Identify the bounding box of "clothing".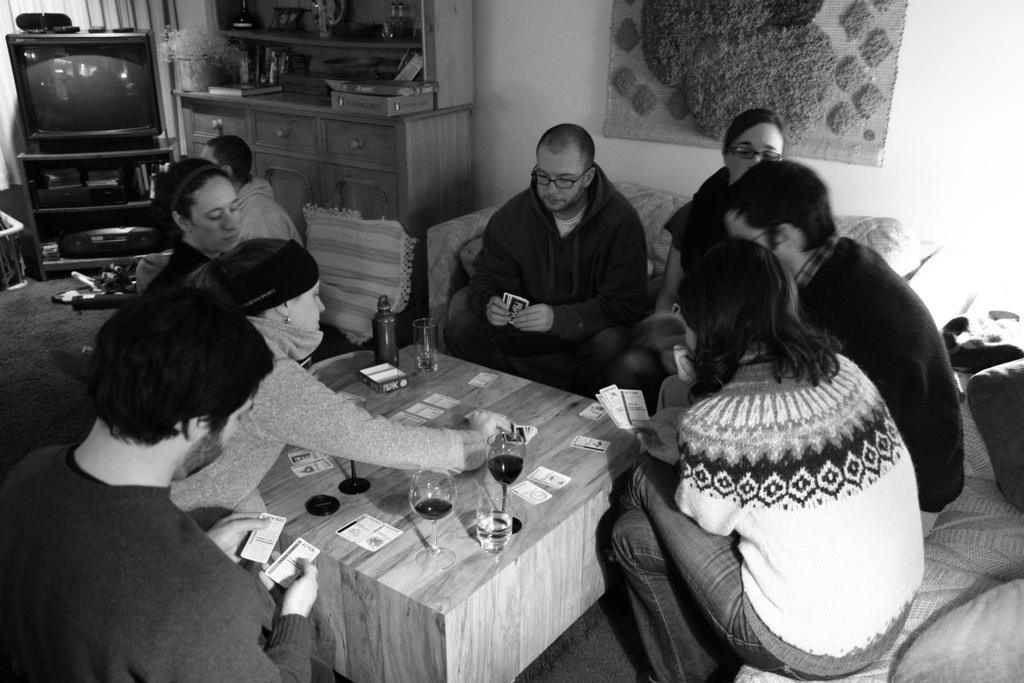
x1=664 y1=165 x2=738 y2=368.
